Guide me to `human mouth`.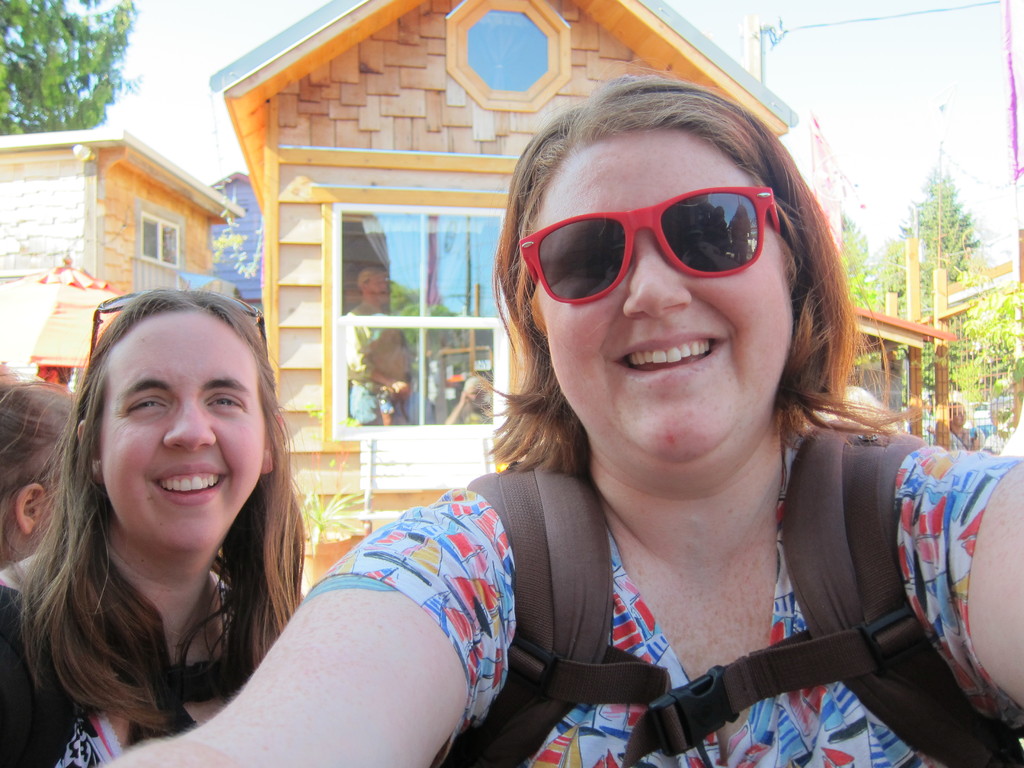
Guidance: box=[152, 457, 233, 511].
